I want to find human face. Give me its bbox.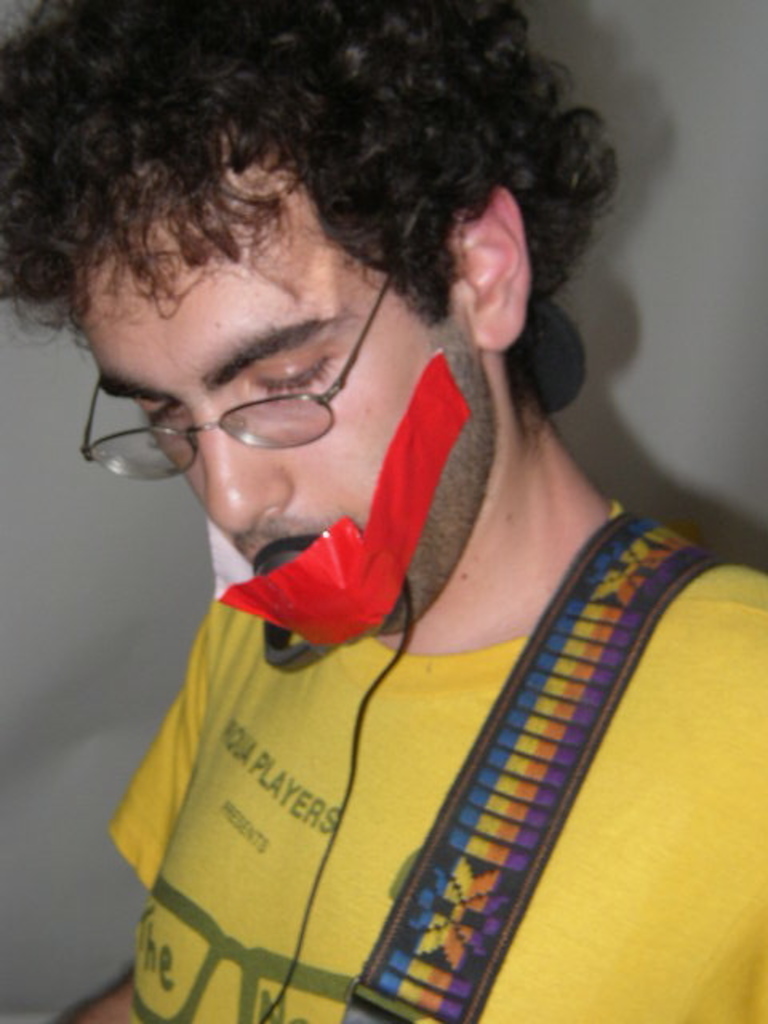
<region>64, 80, 499, 589</region>.
